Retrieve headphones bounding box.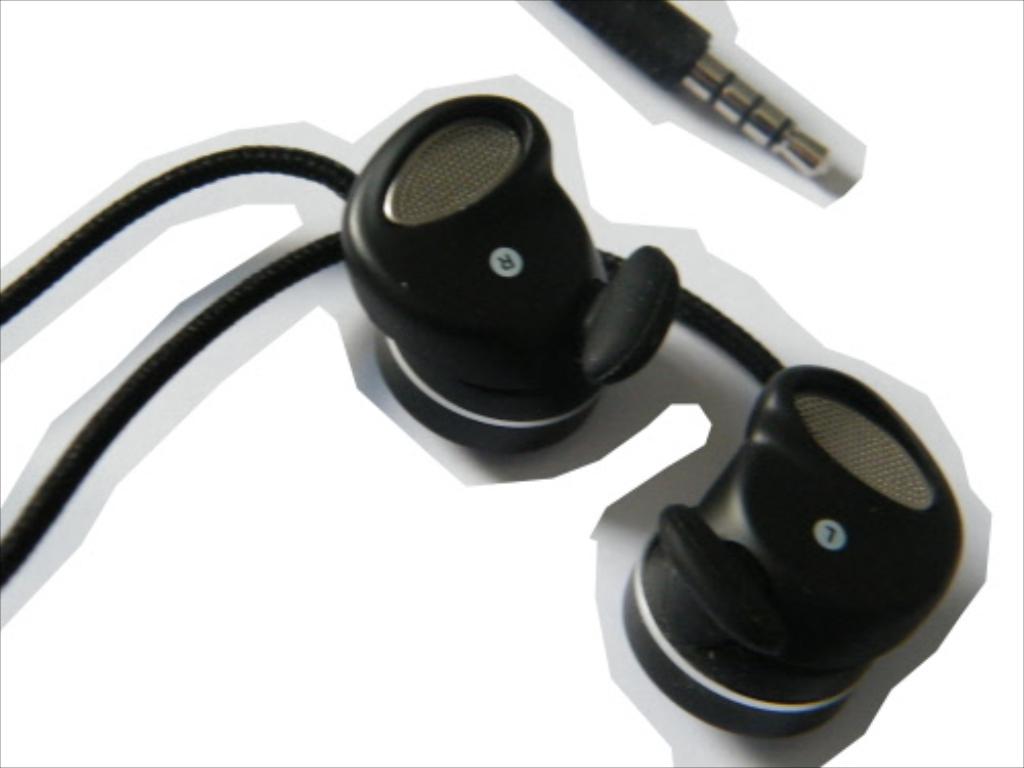
Bounding box: bbox=[25, 74, 958, 721].
